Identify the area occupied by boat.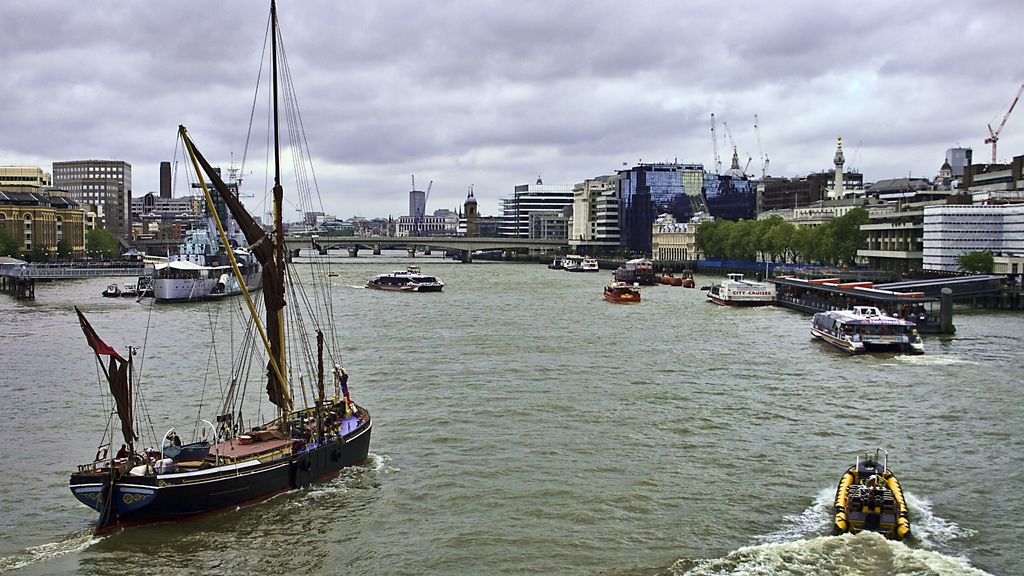
Area: crop(659, 268, 675, 284).
